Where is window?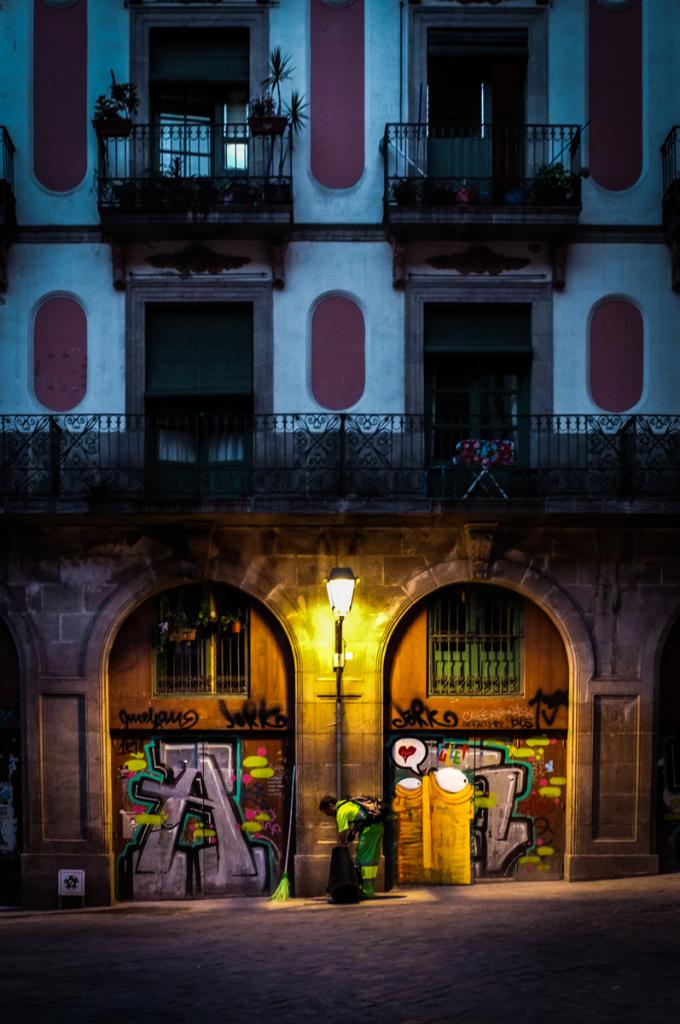
BBox(425, 595, 520, 695).
